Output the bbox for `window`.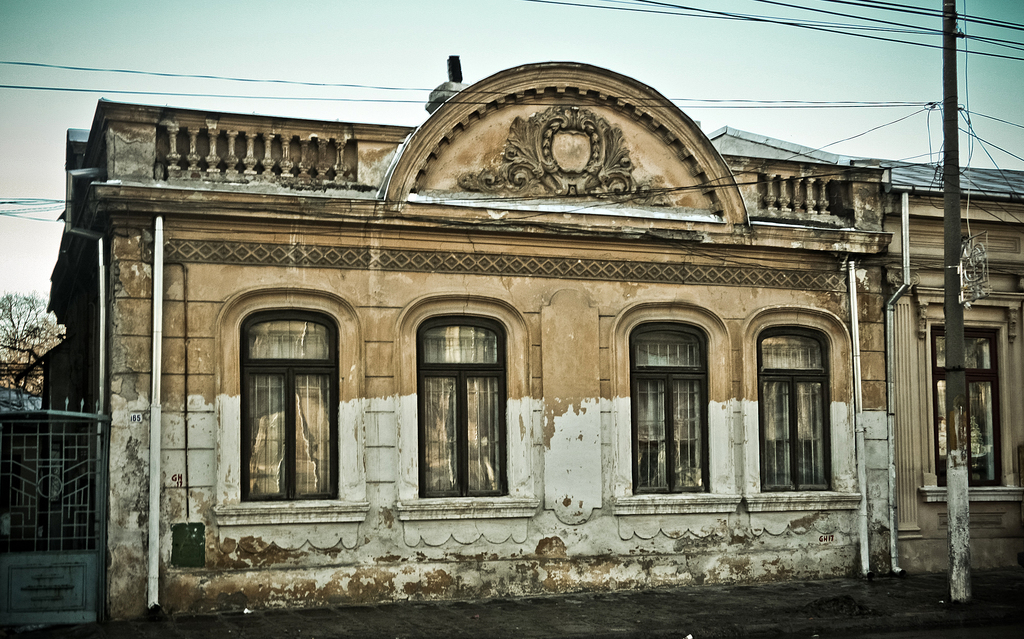
detection(633, 318, 709, 498).
